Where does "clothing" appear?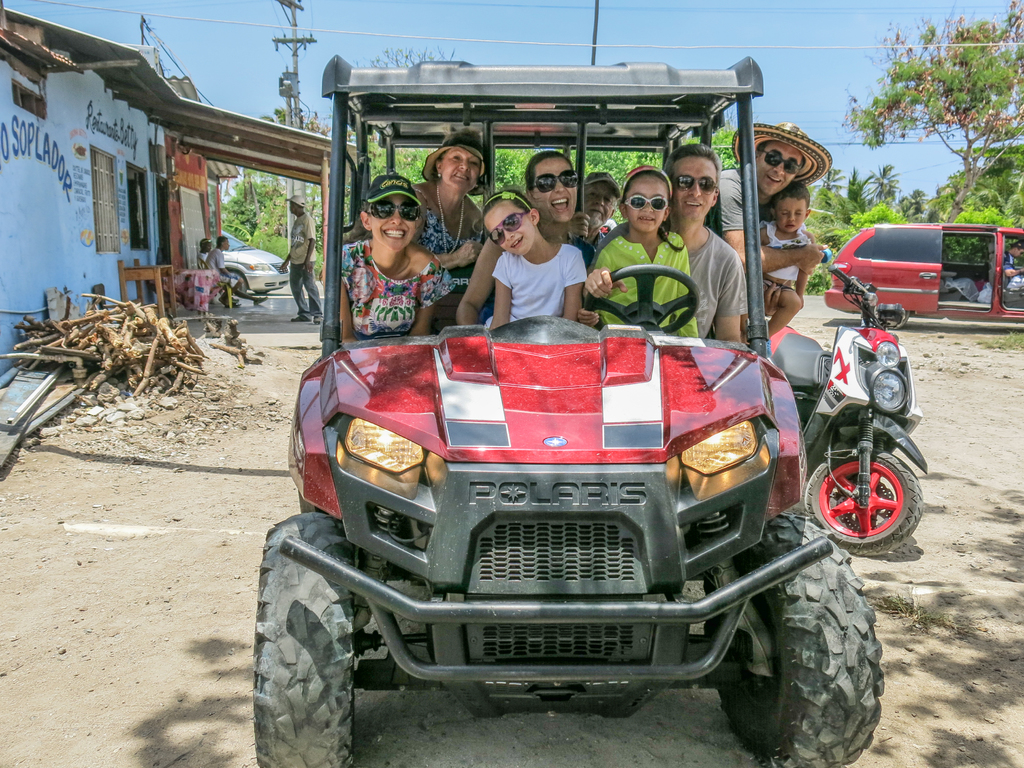
Appears at (x1=194, y1=252, x2=225, y2=291).
